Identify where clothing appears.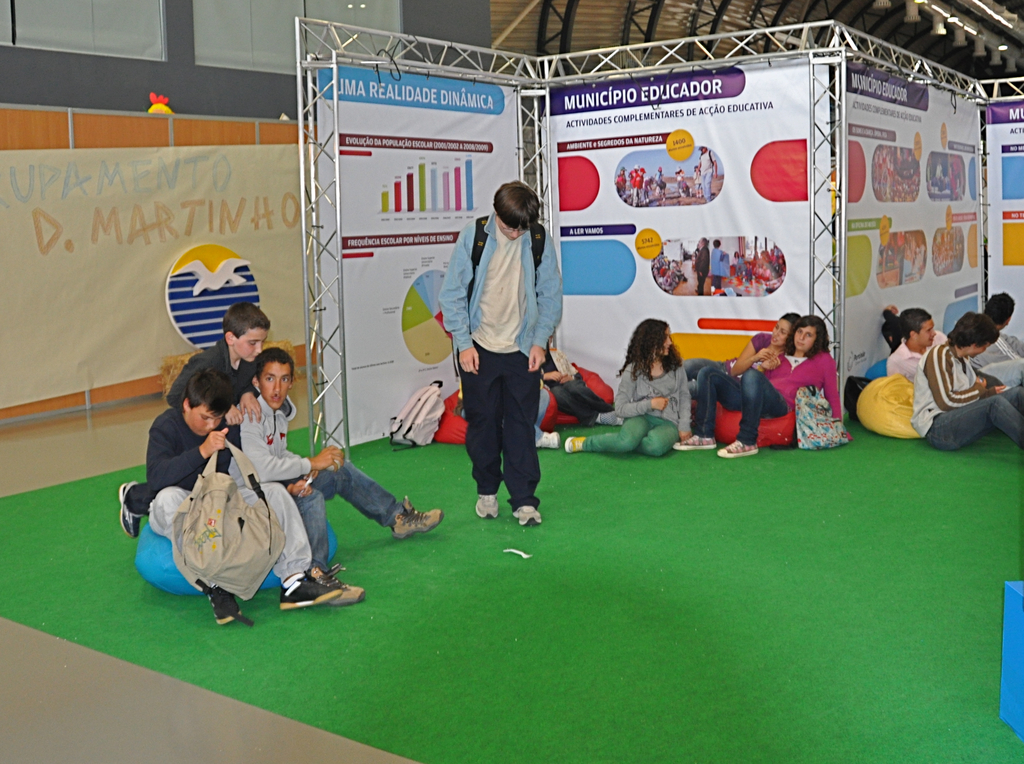
Appears at {"x1": 245, "y1": 392, "x2": 411, "y2": 577}.
